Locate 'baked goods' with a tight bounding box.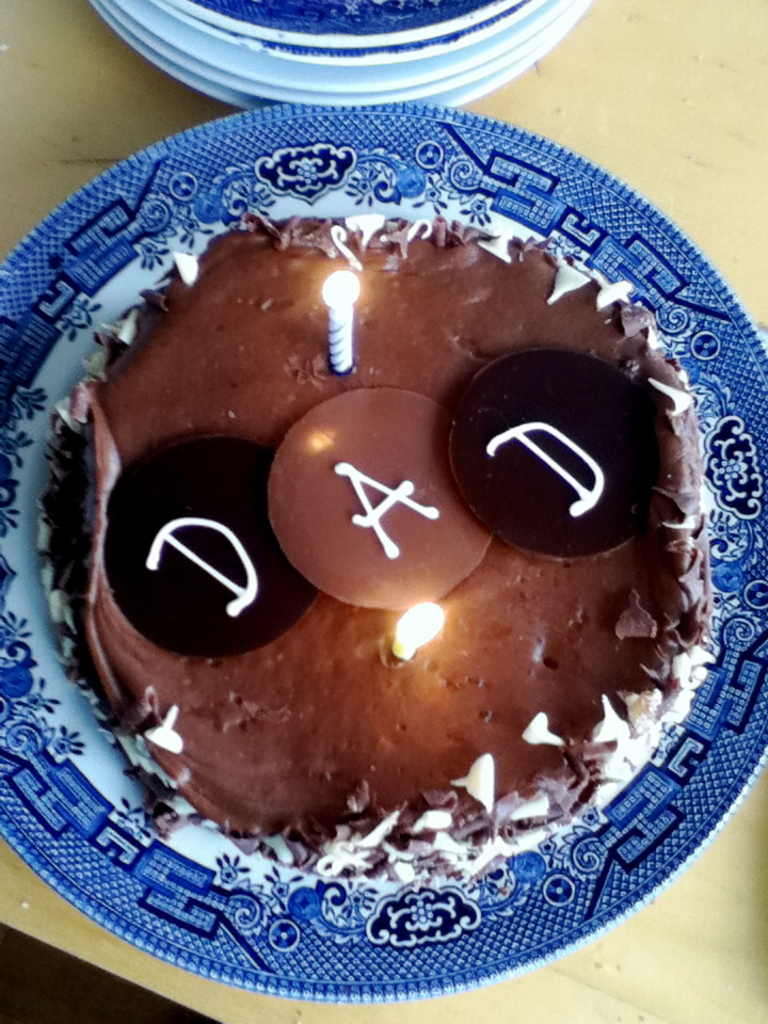
<region>33, 211, 721, 880</region>.
